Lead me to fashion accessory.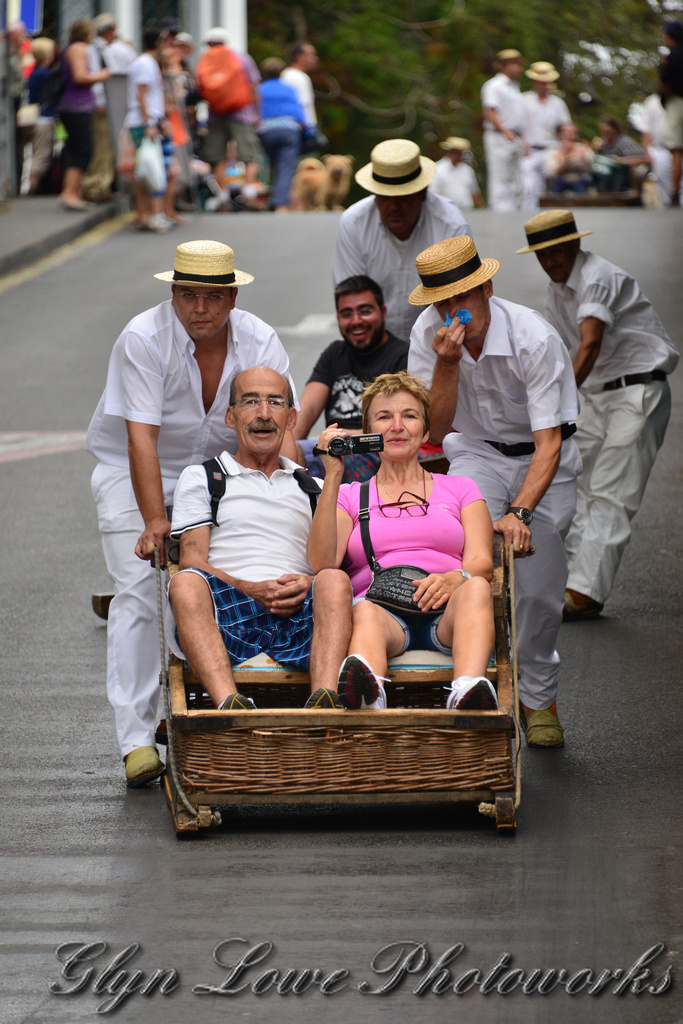
Lead to 134, 212, 173, 232.
